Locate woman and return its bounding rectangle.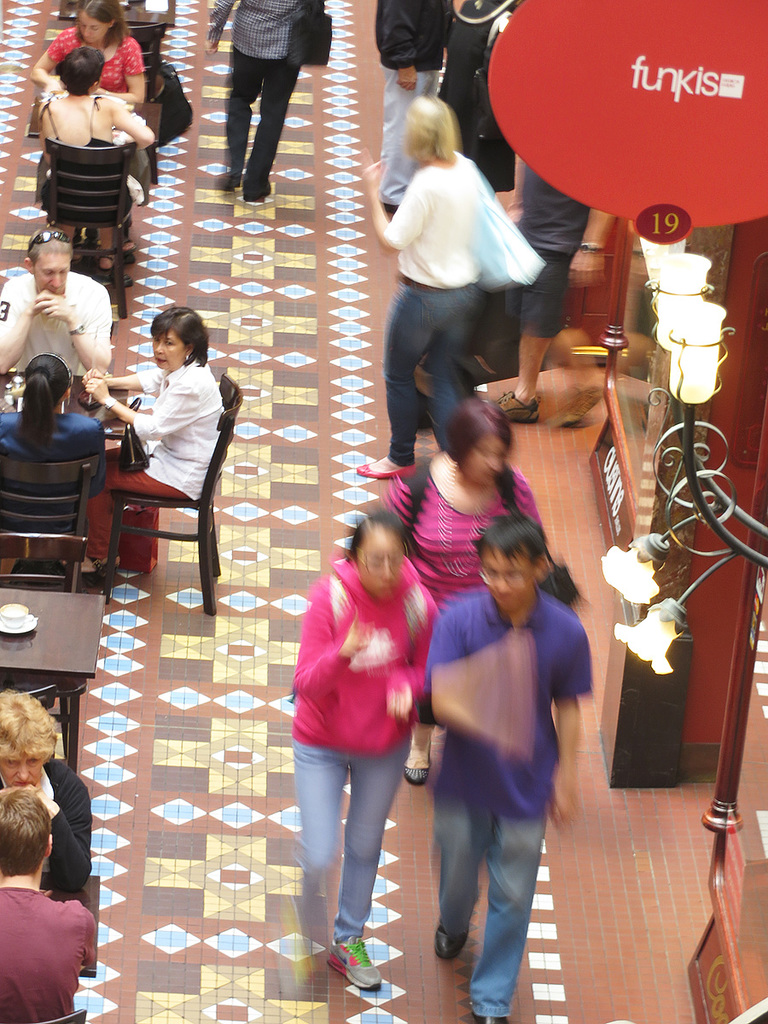
(x1=23, y1=0, x2=143, y2=113).
